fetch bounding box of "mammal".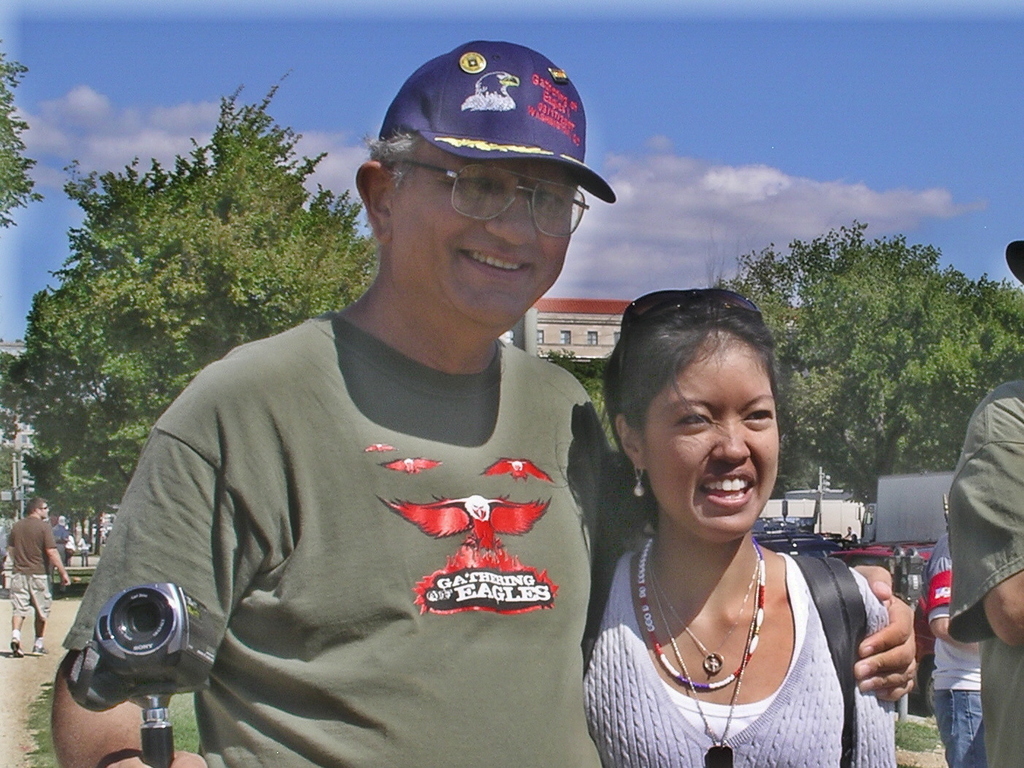
Bbox: <region>580, 288, 893, 767</region>.
